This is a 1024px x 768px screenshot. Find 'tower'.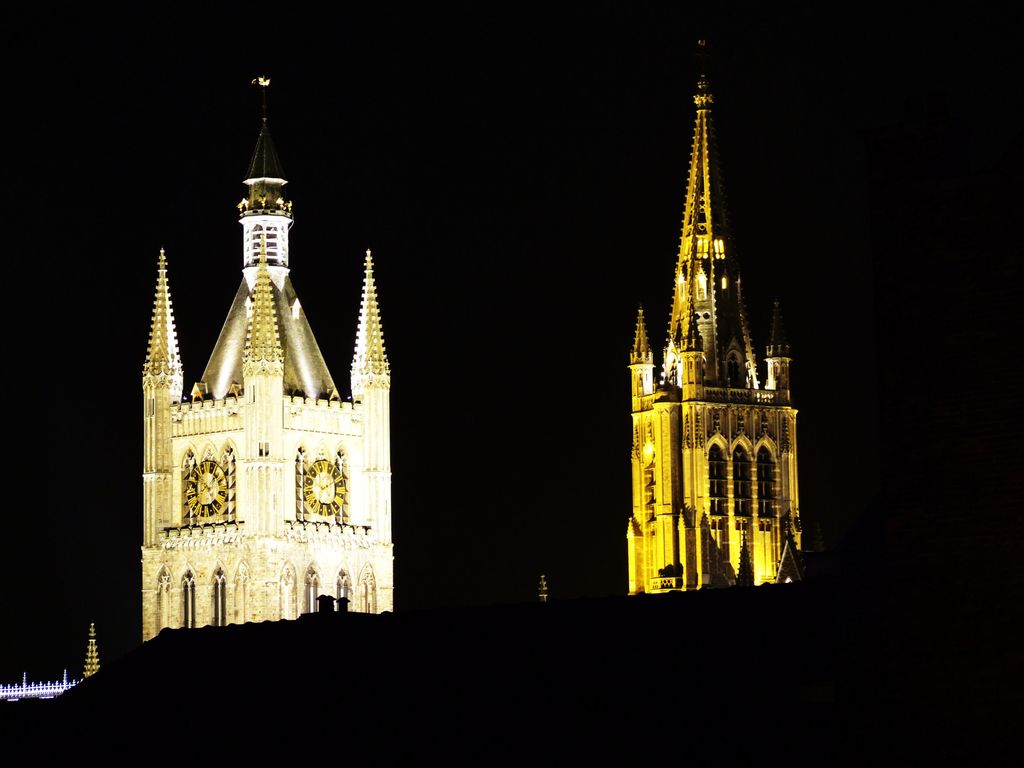
Bounding box: bbox=[145, 64, 394, 643].
